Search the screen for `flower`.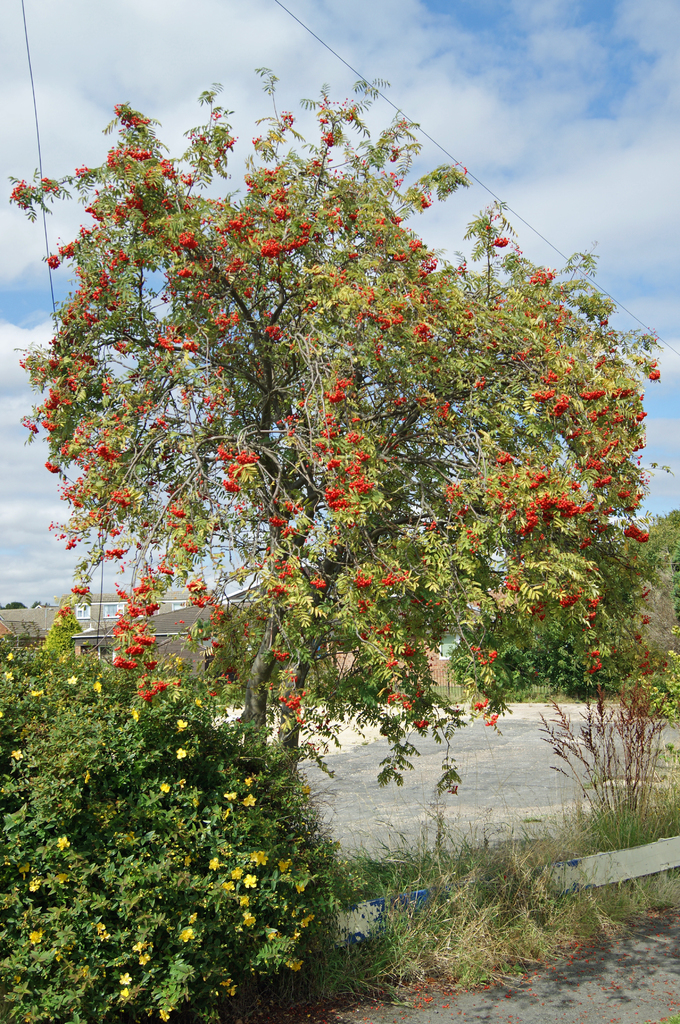
Found at crop(119, 973, 133, 984).
